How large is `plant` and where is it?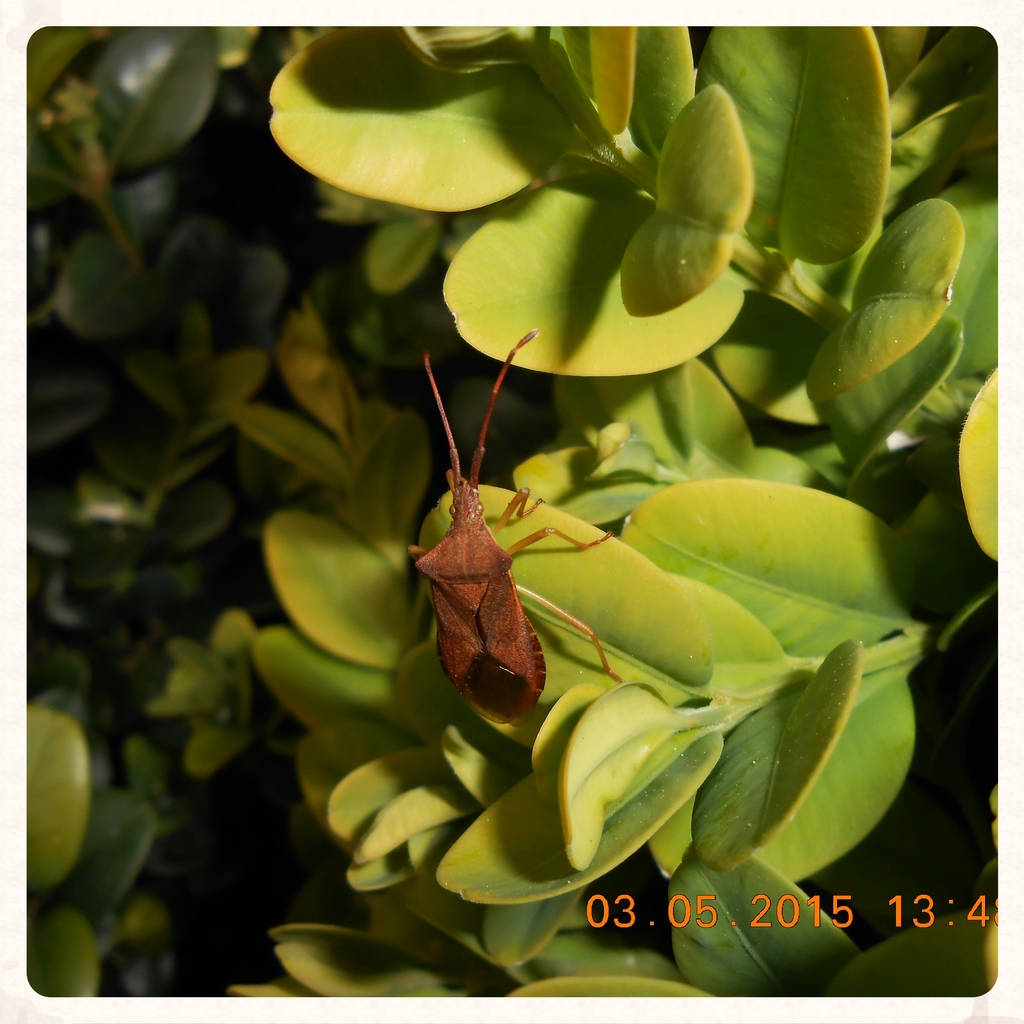
Bounding box: bbox(0, 6, 1023, 1023).
